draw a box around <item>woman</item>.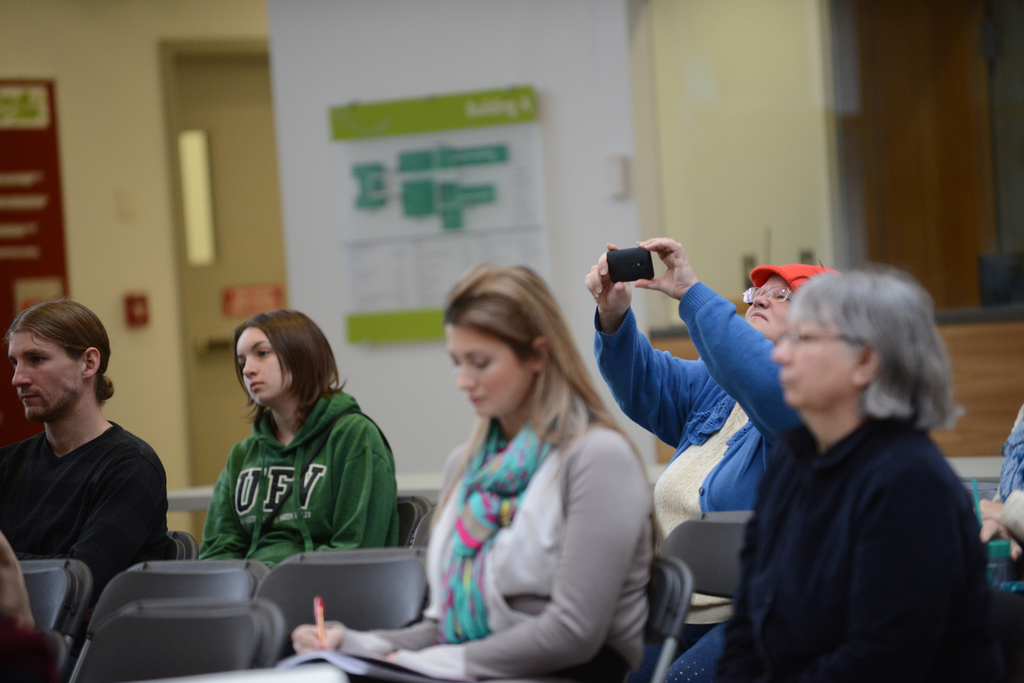
x1=363, y1=254, x2=637, y2=652.
